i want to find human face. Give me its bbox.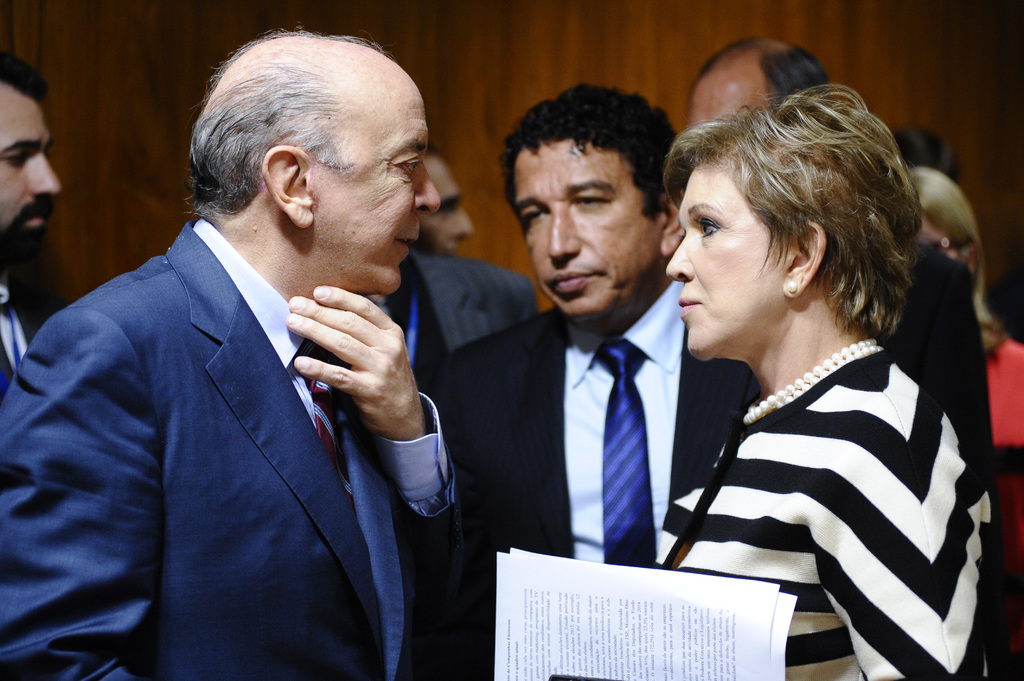
671,162,786,362.
